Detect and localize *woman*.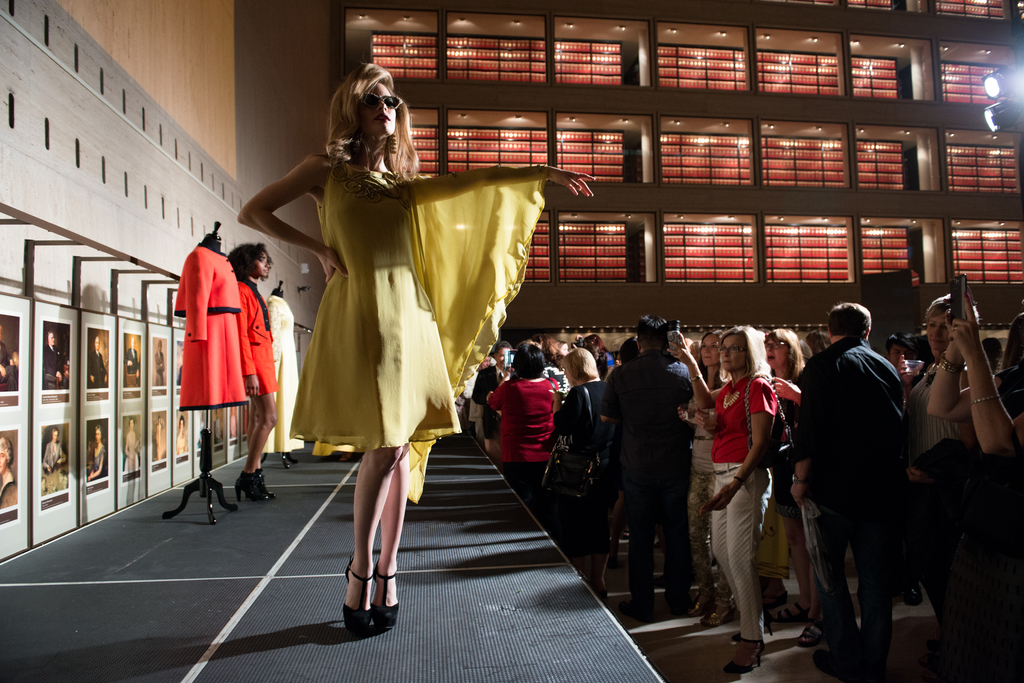
Localized at [704,323,783,670].
